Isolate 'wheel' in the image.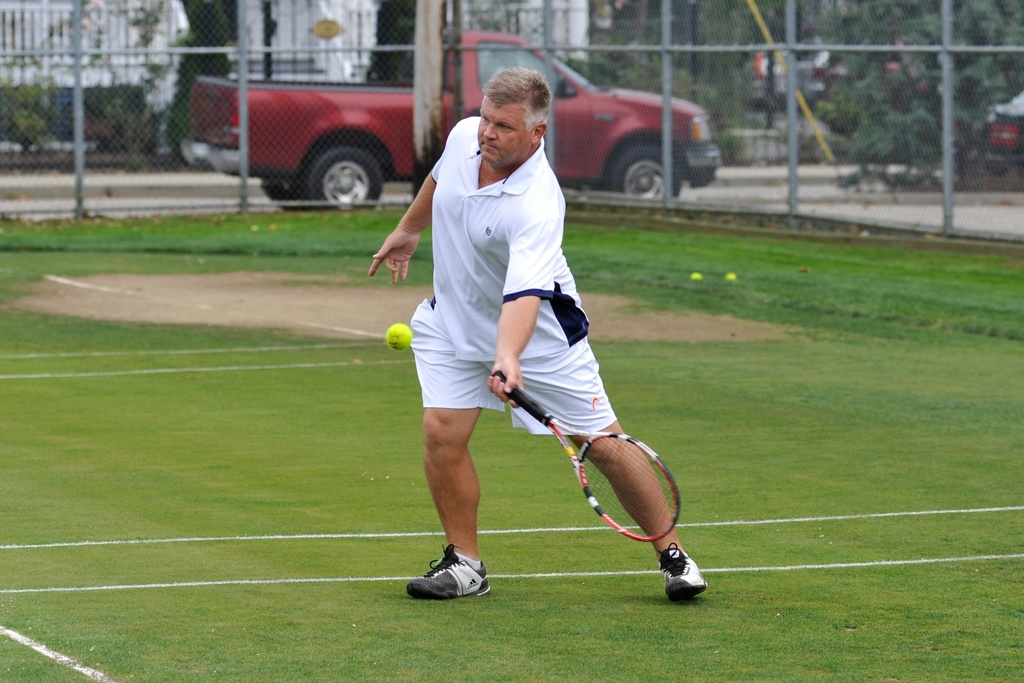
Isolated region: locate(263, 181, 305, 213).
